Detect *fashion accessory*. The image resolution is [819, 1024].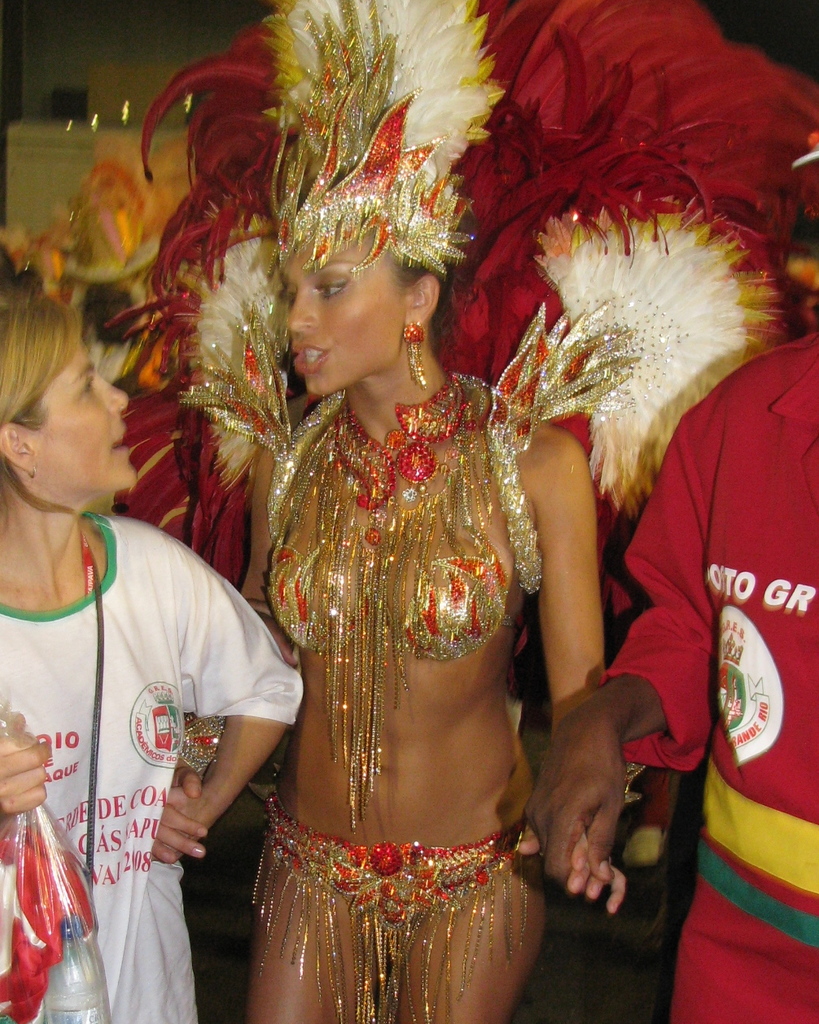
rect(326, 368, 476, 514).
